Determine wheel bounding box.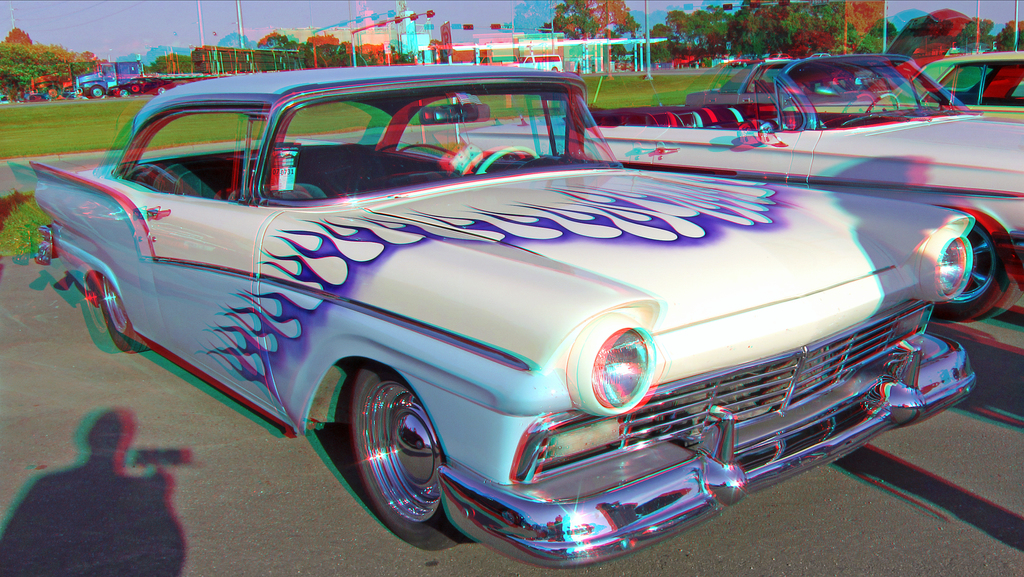
Determined: detection(929, 220, 1023, 327).
